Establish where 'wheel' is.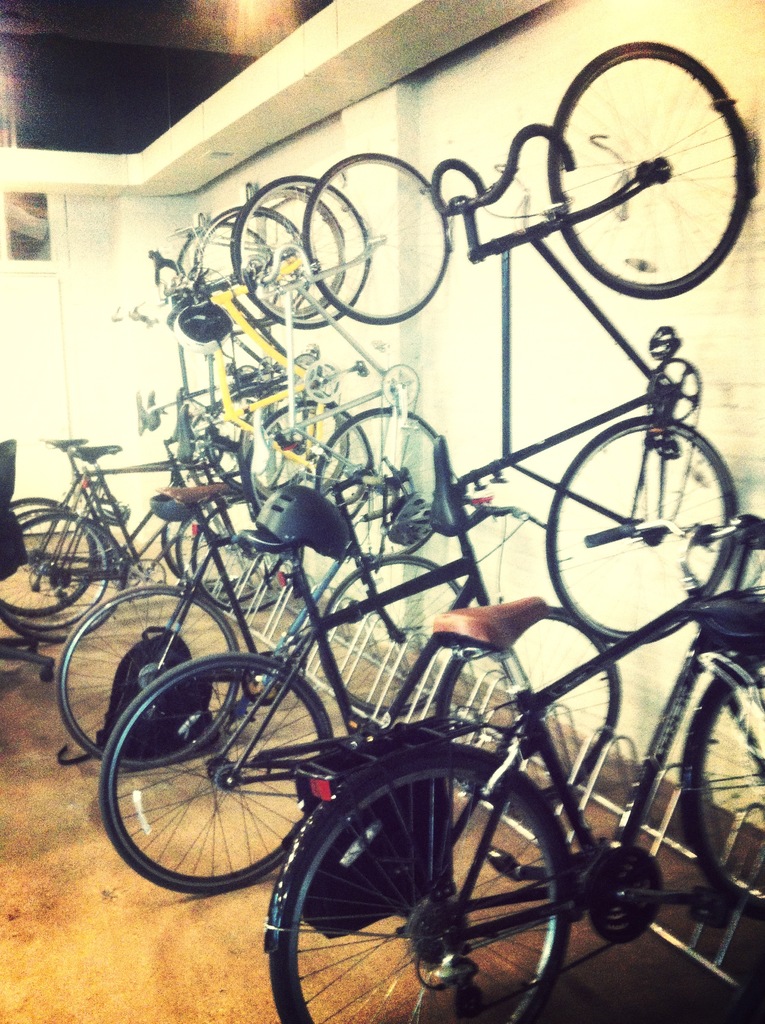
Established at x1=546, y1=37, x2=756, y2=296.
